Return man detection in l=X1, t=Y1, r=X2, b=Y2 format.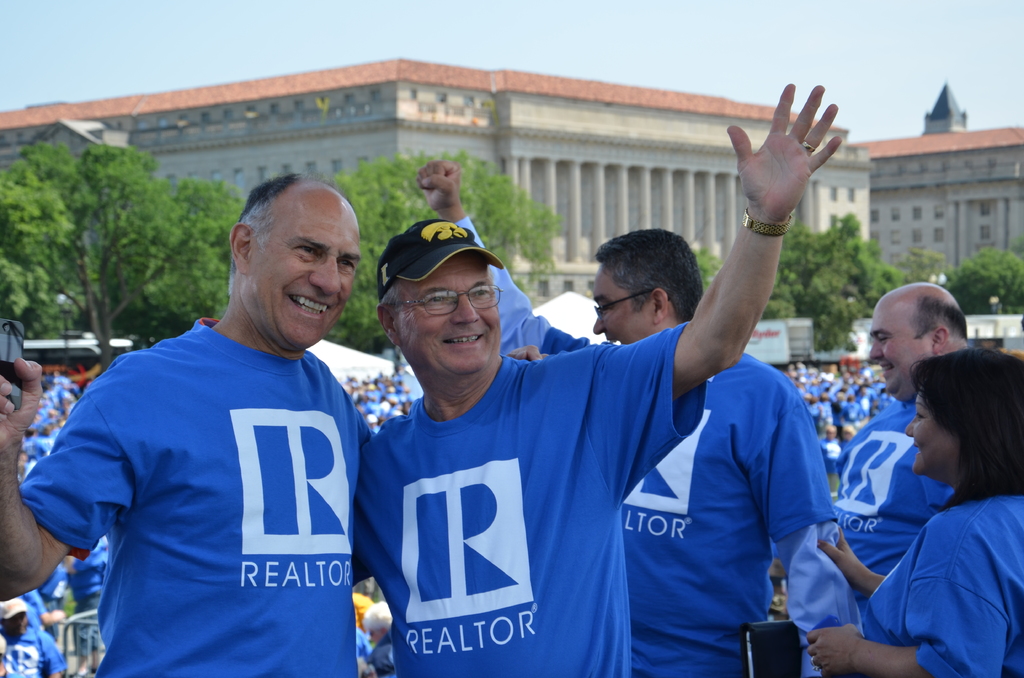
l=313, t=88, r=804, b=677.
